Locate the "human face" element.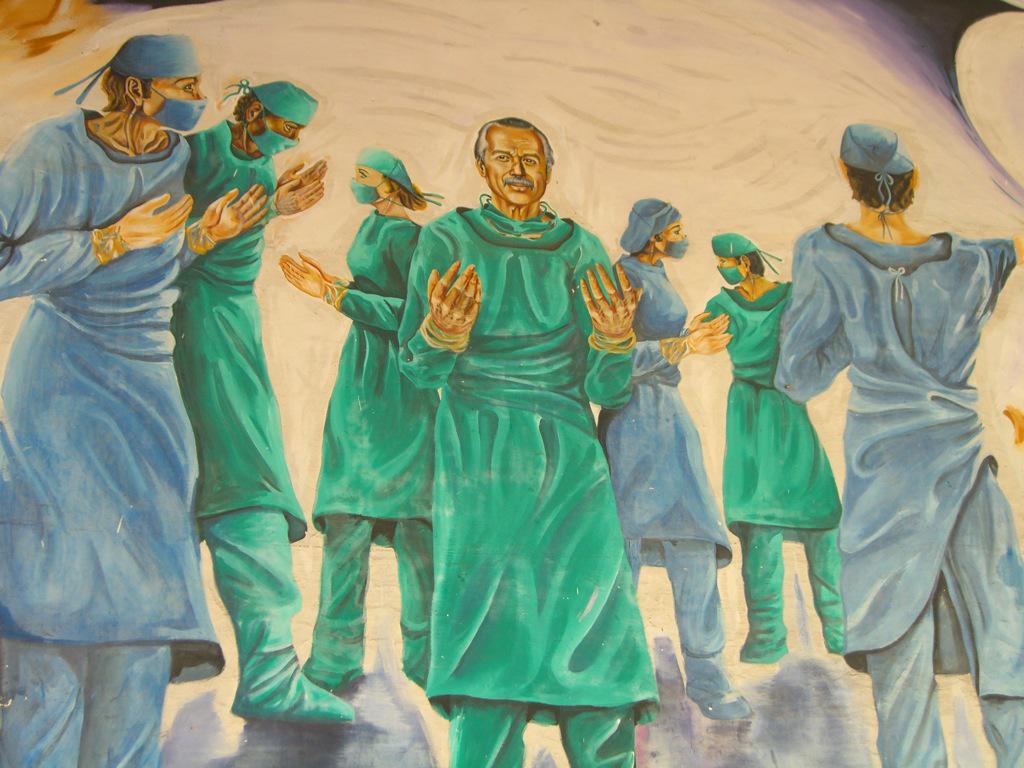
Element bbox: detection(354, 167, 381, 204).
